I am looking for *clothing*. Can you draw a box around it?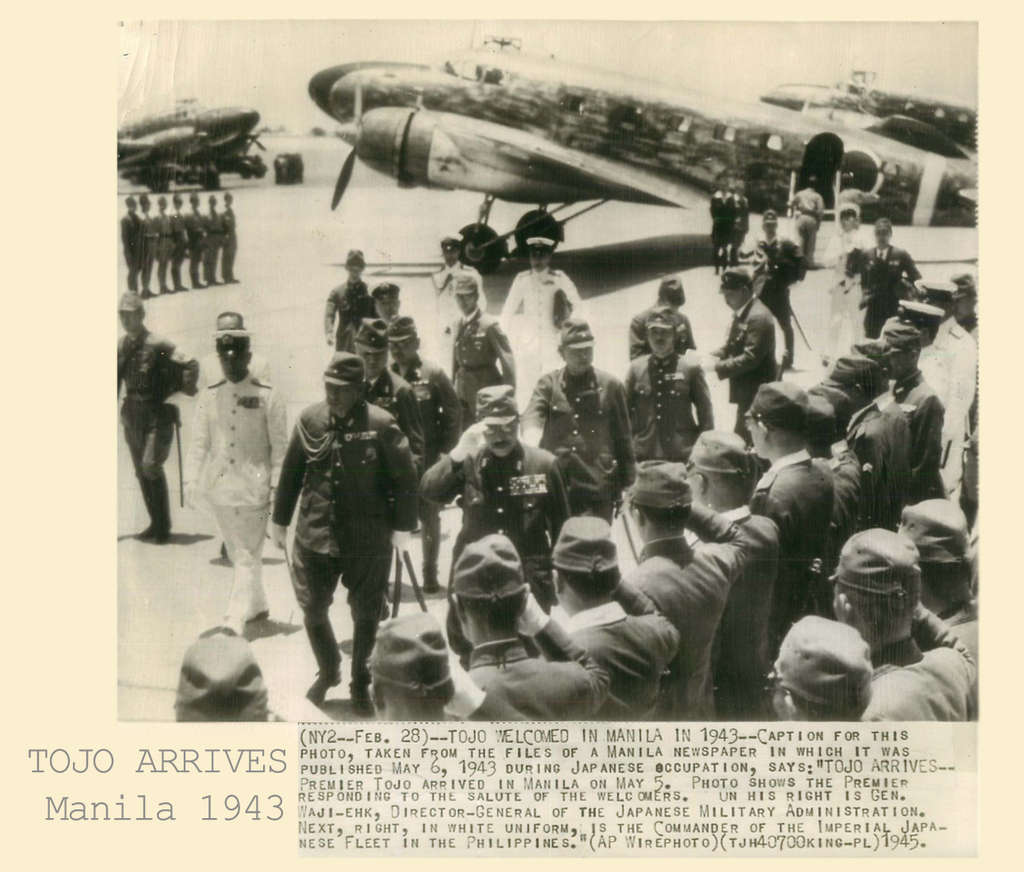
Sure, the bounding box is [939, 537, 999, 680].
